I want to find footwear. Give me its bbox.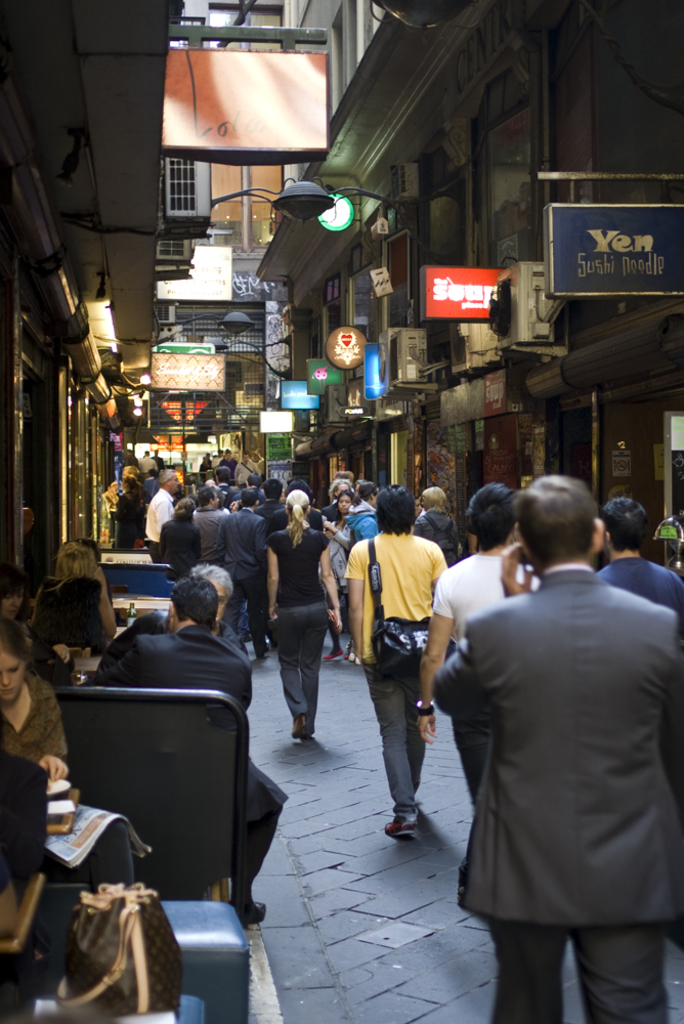
detection(410, 803, 419, 827).
